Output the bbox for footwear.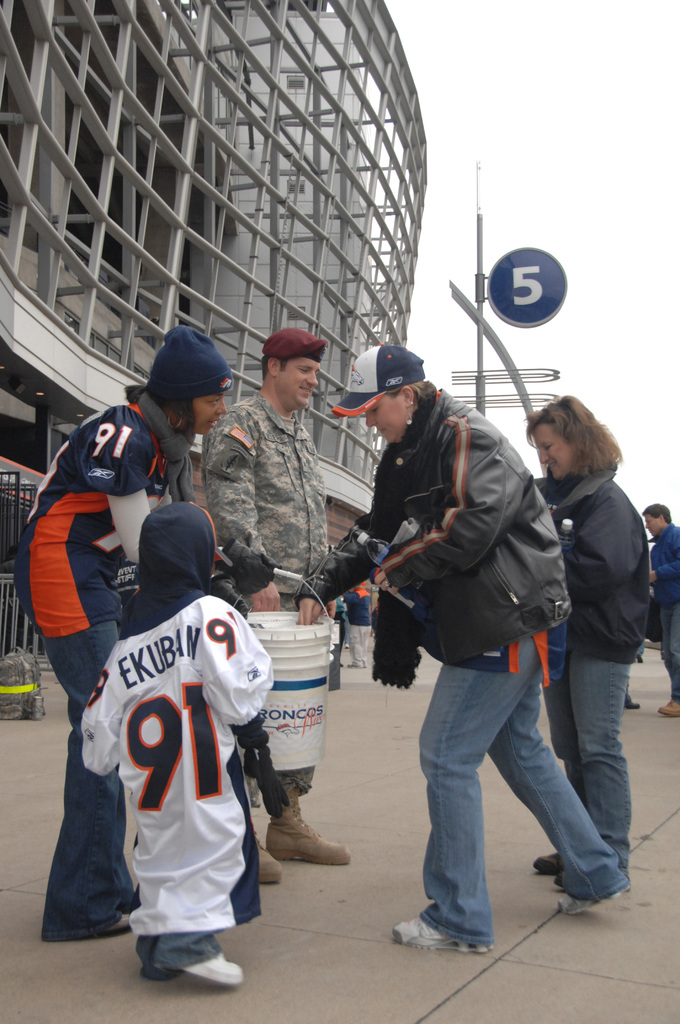
(left=393, top=911, right=492, bottom=956).
